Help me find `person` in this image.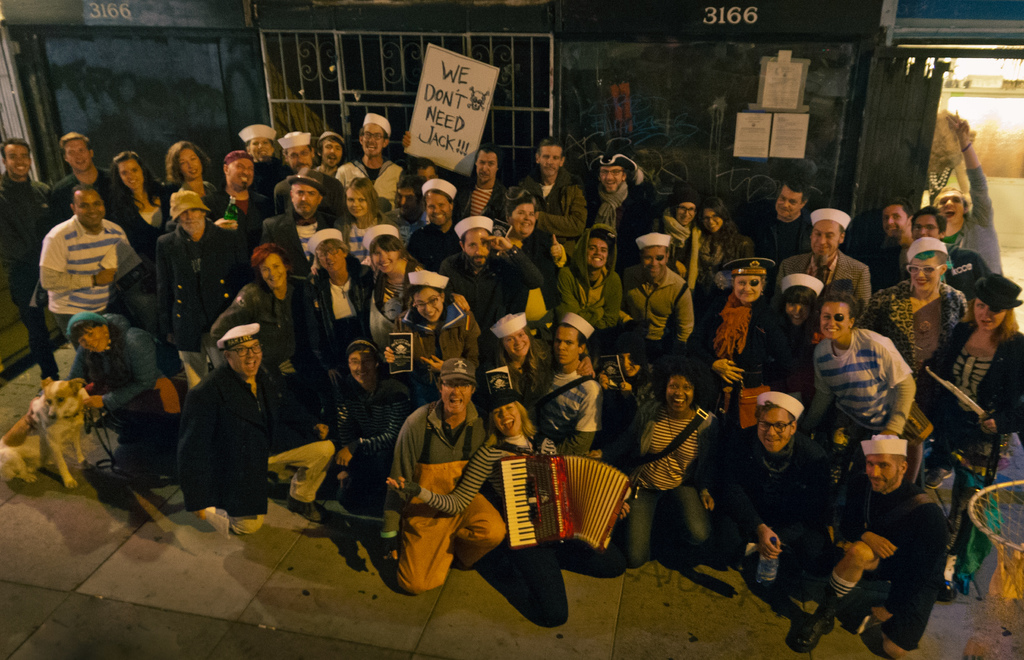
Found it: bbox=[898, 206, 996, 293].
